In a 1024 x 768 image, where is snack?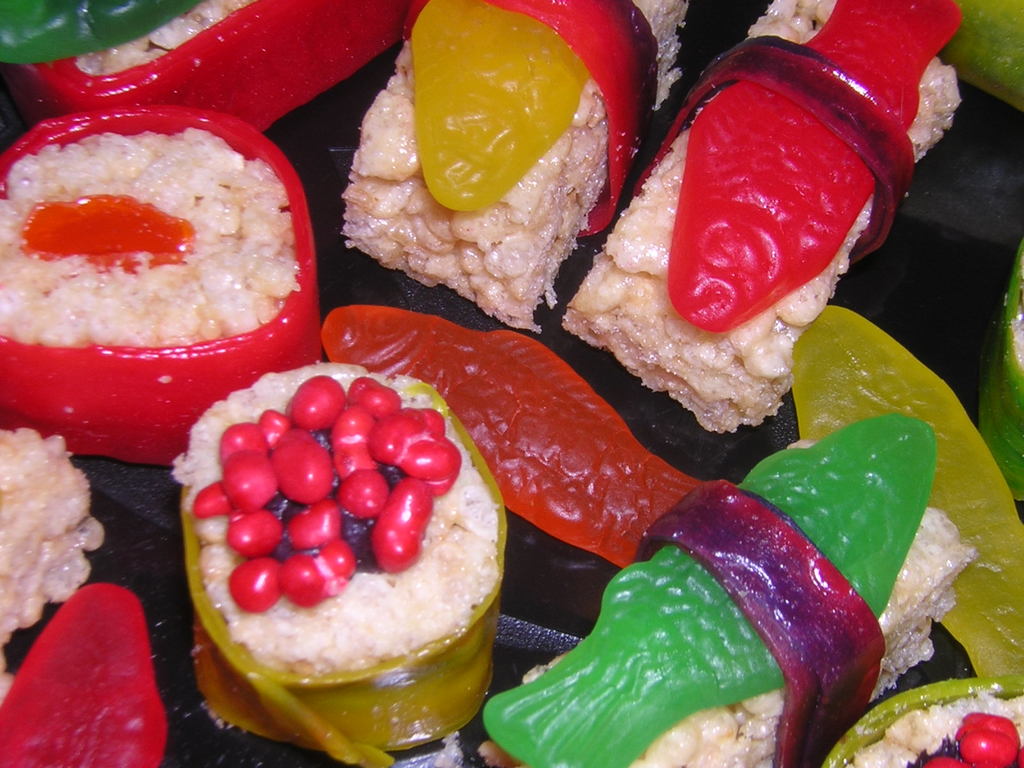
800,297,1023,679.
